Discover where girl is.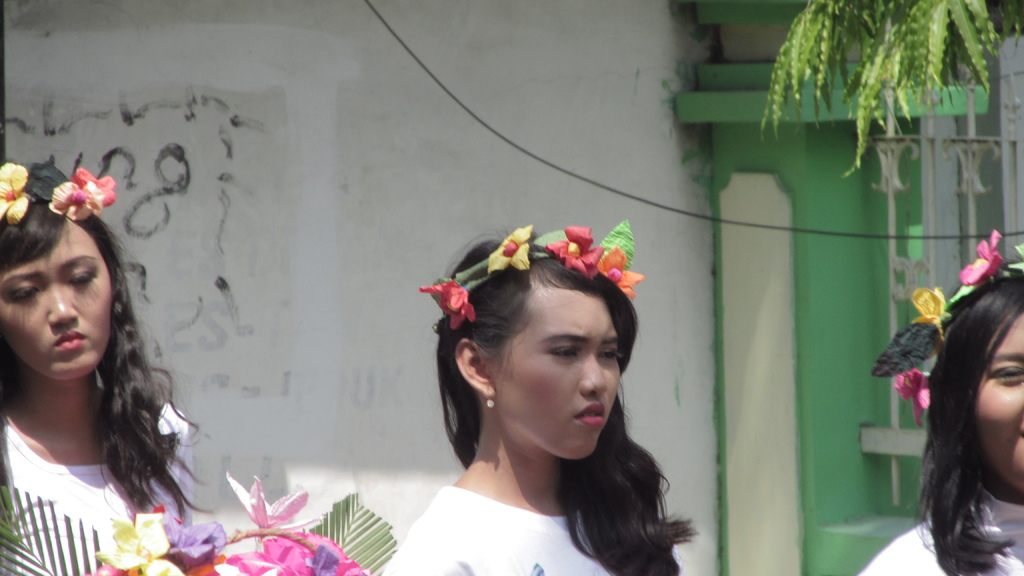
Discovered at region(382, 220, 698, 575).
